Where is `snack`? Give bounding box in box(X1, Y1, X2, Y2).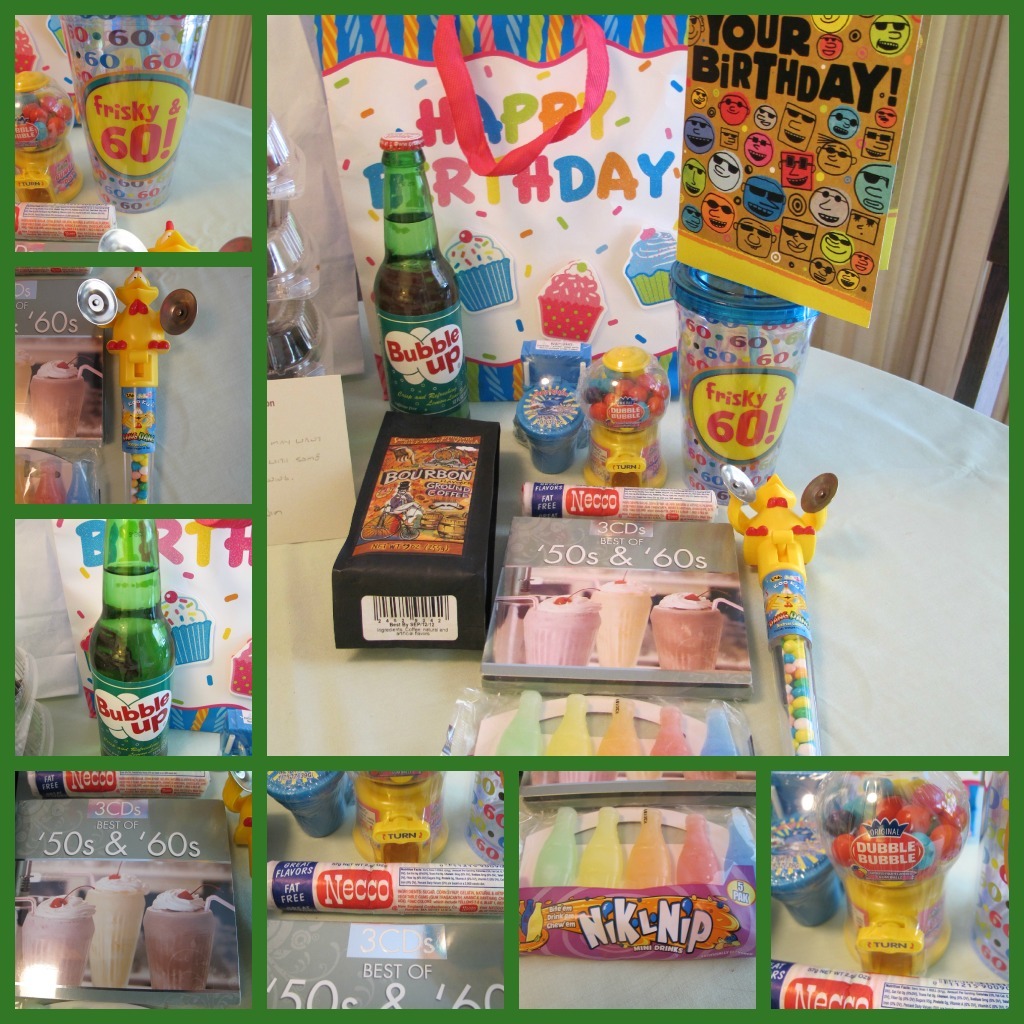
box(619, 223, 679, 311).
